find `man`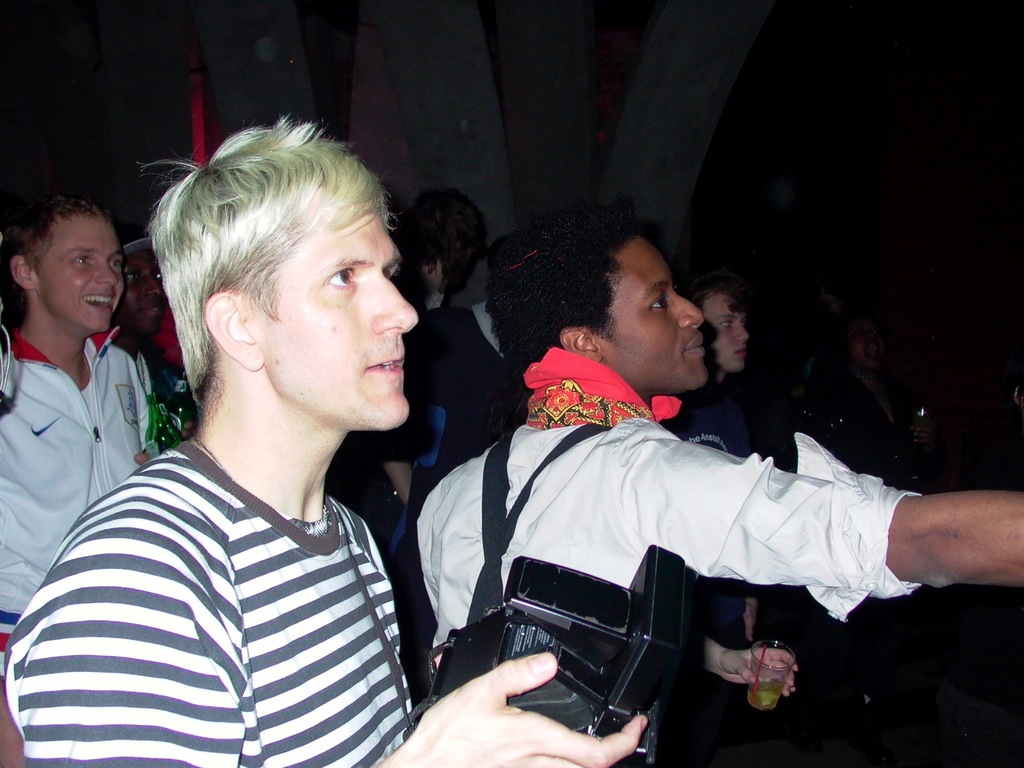
pyautogui.locateOnScreen(410, 193, 491, 312)
